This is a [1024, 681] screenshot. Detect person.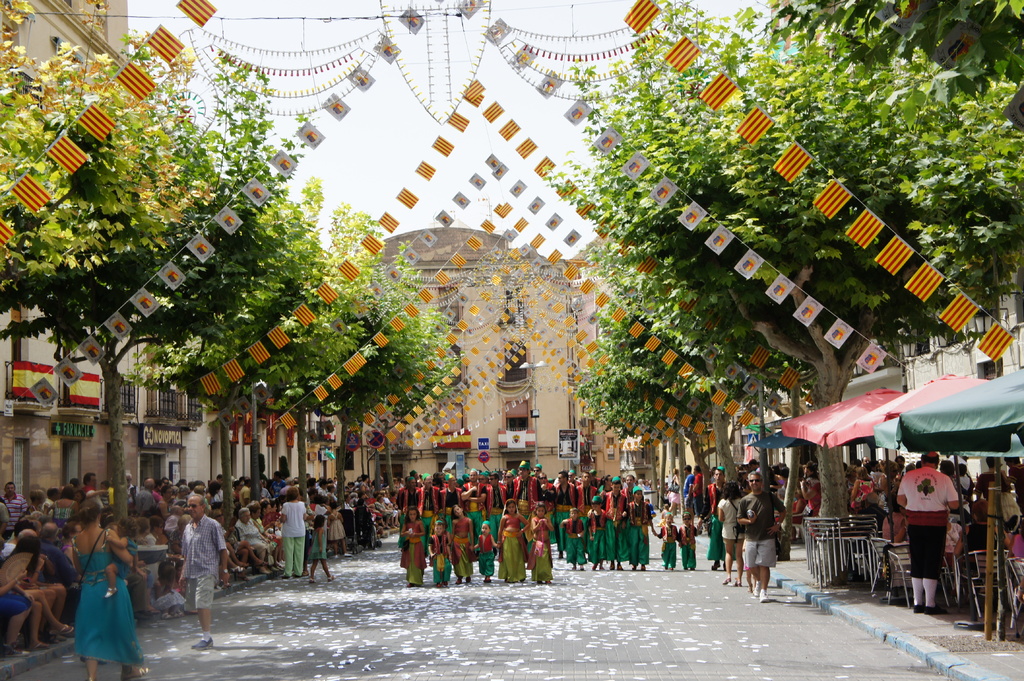
l=658, t=507, r=673, b=570.
